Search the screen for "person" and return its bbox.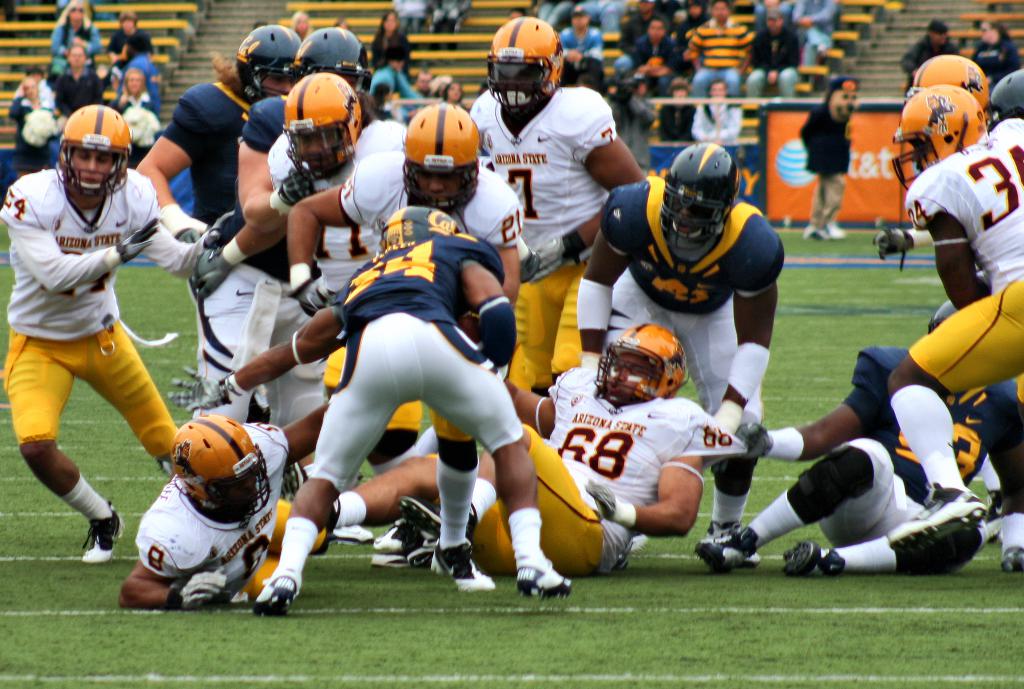
Found: <bbox>688, 1, 752, 99</bbox>.
